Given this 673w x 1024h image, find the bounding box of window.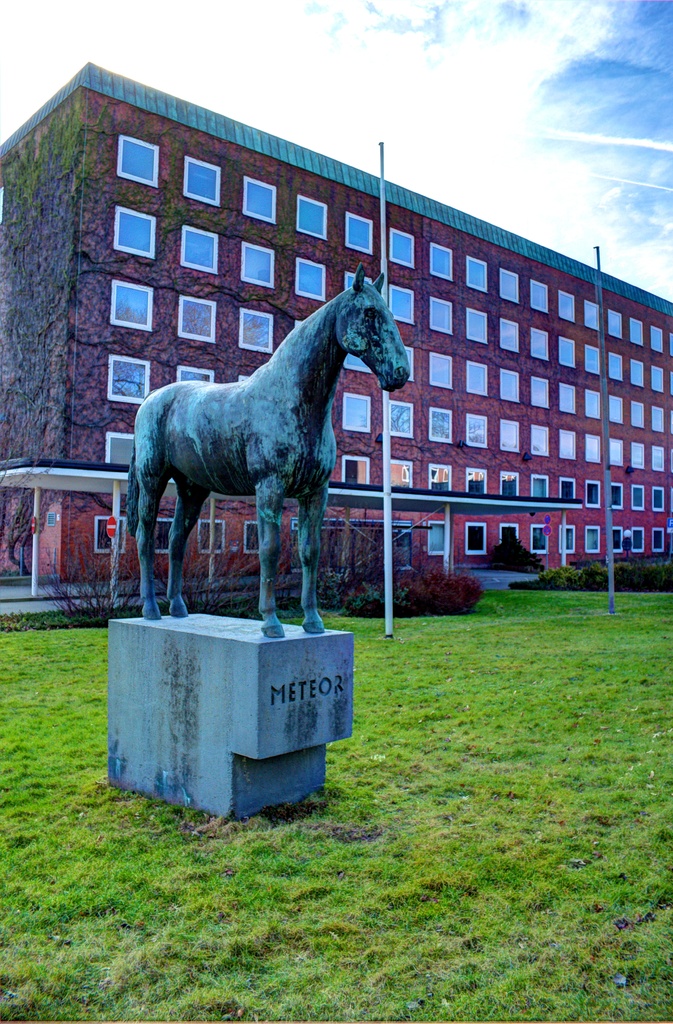
[x1=340, y1=460, x2=370, y2=490].
